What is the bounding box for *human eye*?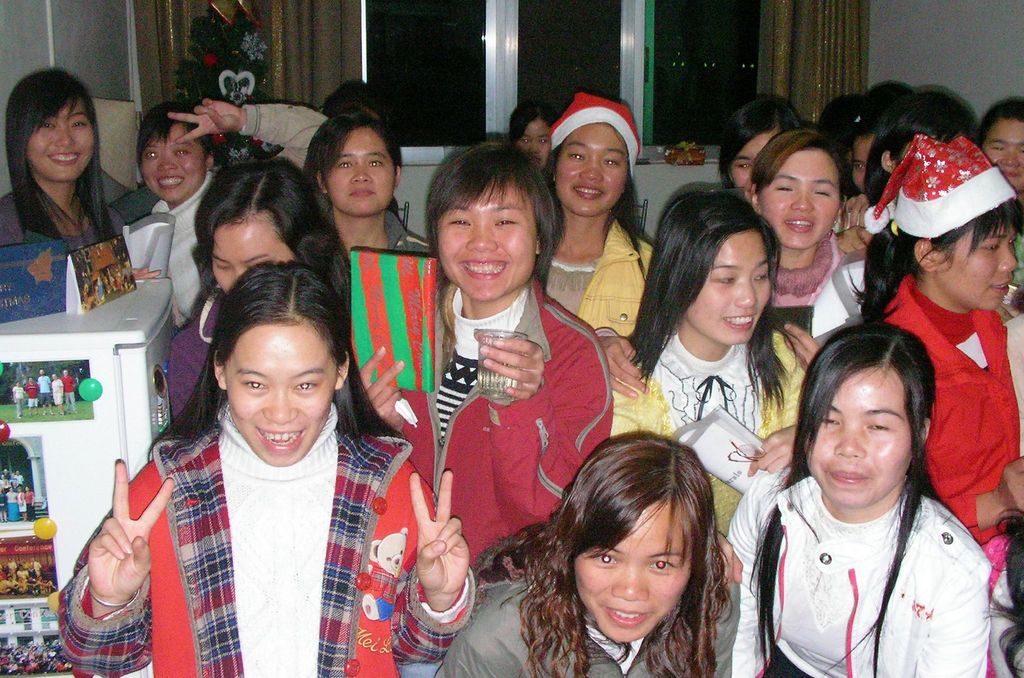
332:158:356:170.
